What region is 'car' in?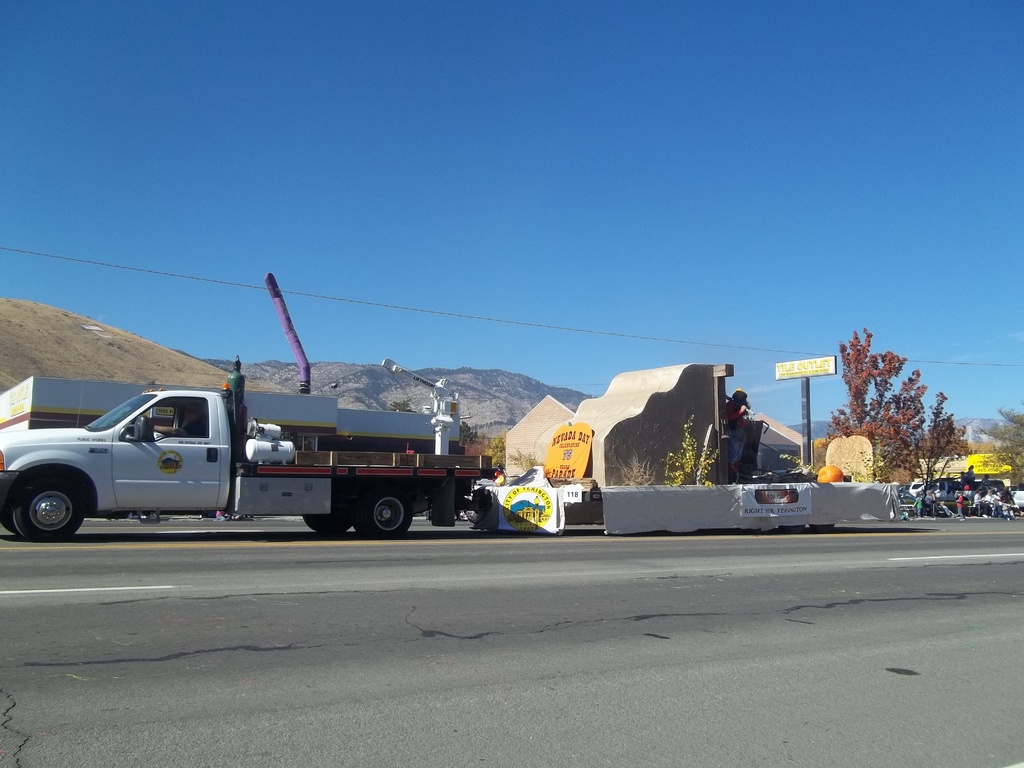
(915, 476, 957, 508).
